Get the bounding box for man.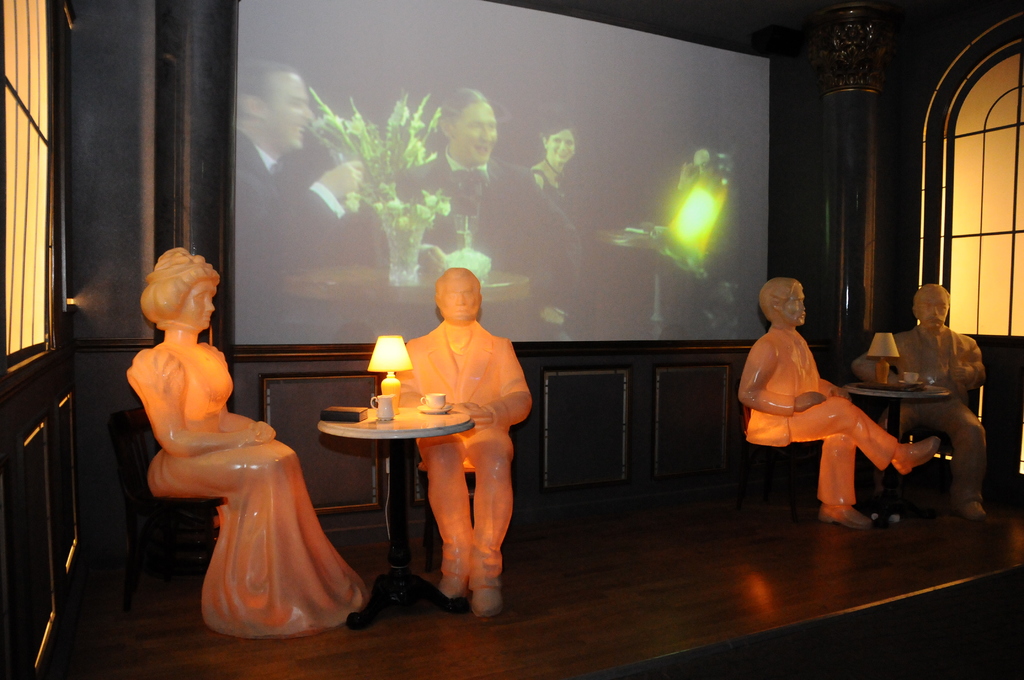
{"x1": 235, "y1": 53, "x2": 366, "y2": 343}.
